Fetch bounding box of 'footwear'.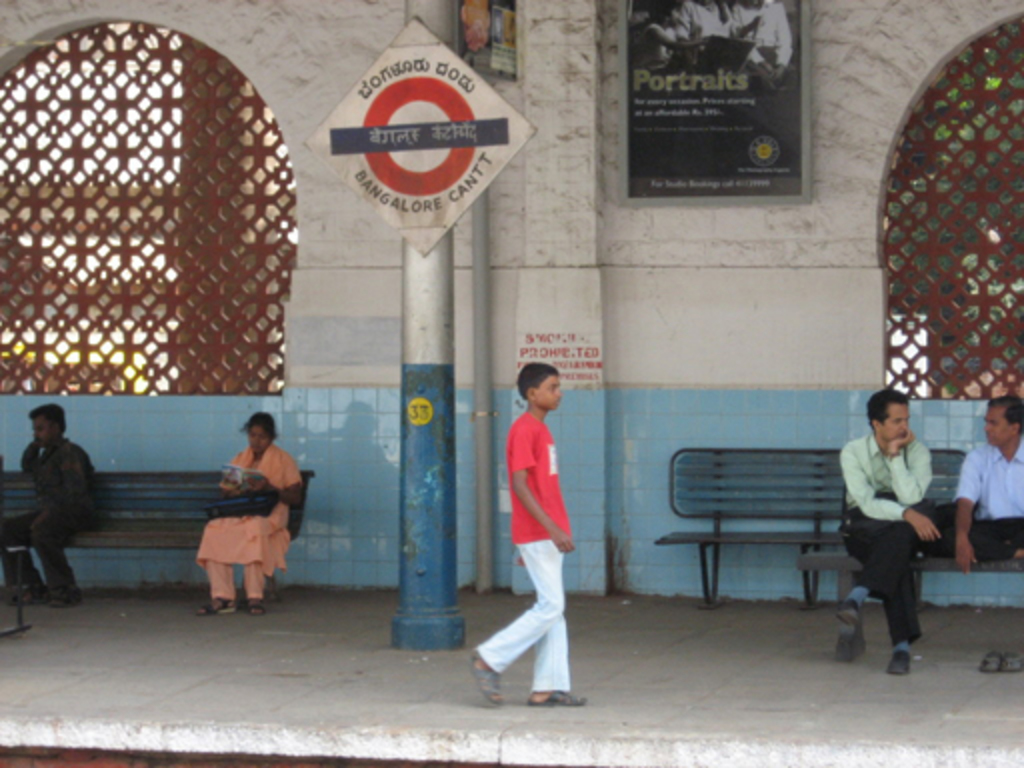
Bbox: select_region(54, 594, 80, 604).
